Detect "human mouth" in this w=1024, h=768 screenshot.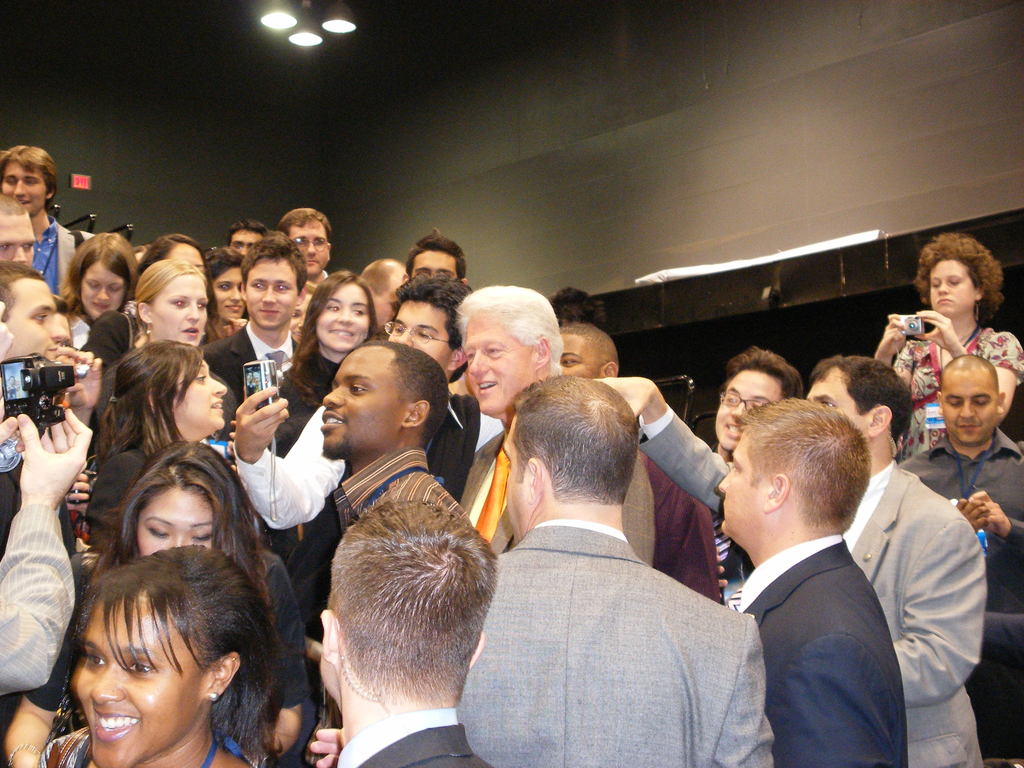
Detection: 207, 399, 223, 412.
